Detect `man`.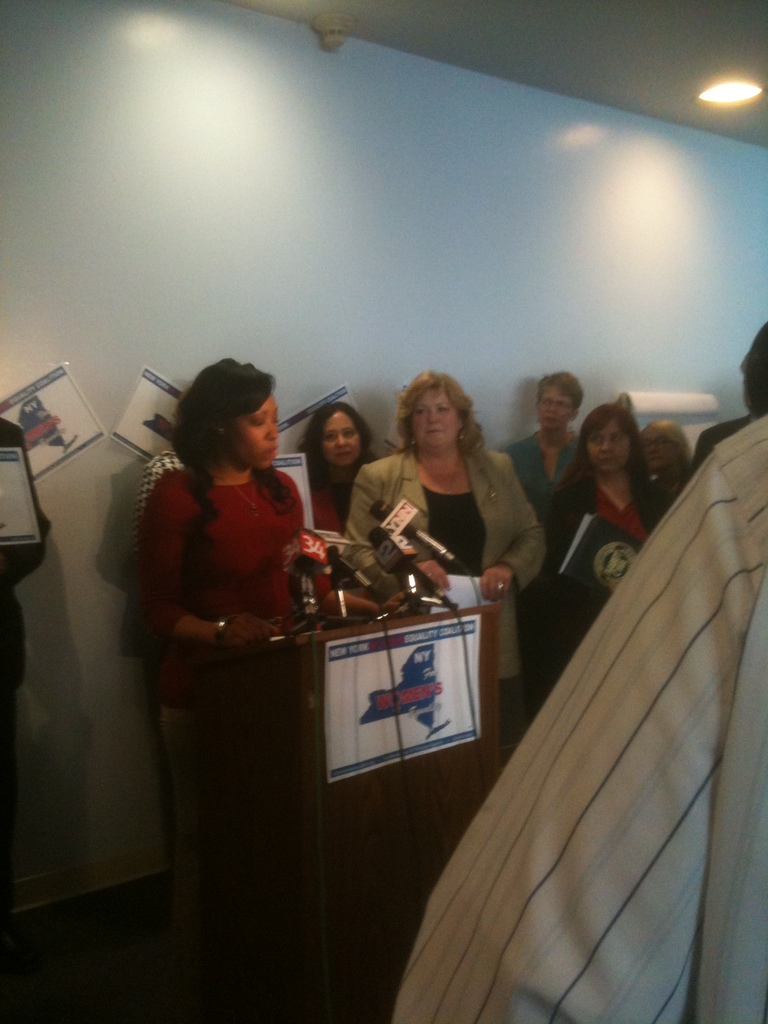
Detected at left=387, top=408, right=767, bottom=1023.
